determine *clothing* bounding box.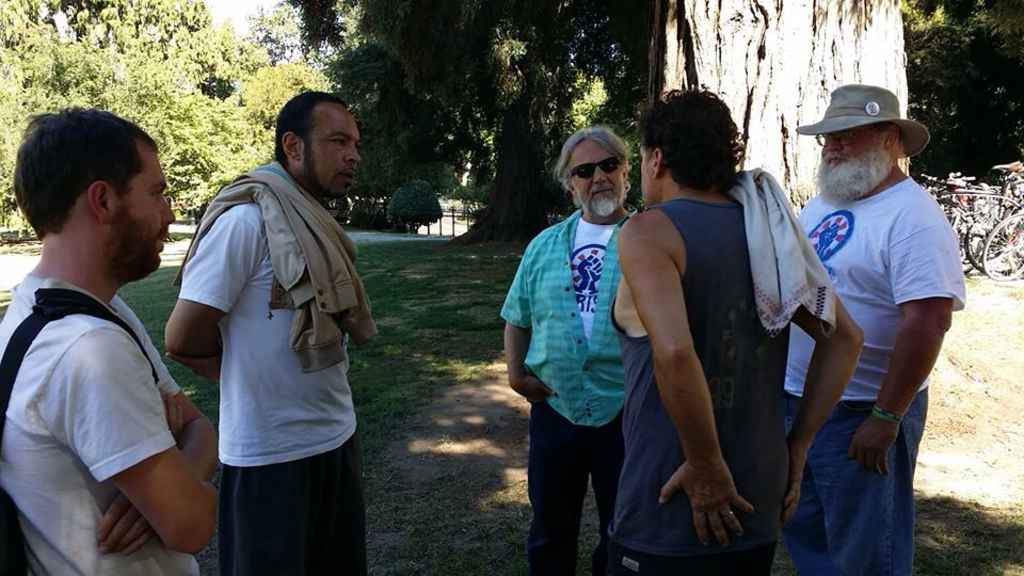
Determined: <bbox>0, 273, 201, 575</bbox>.
